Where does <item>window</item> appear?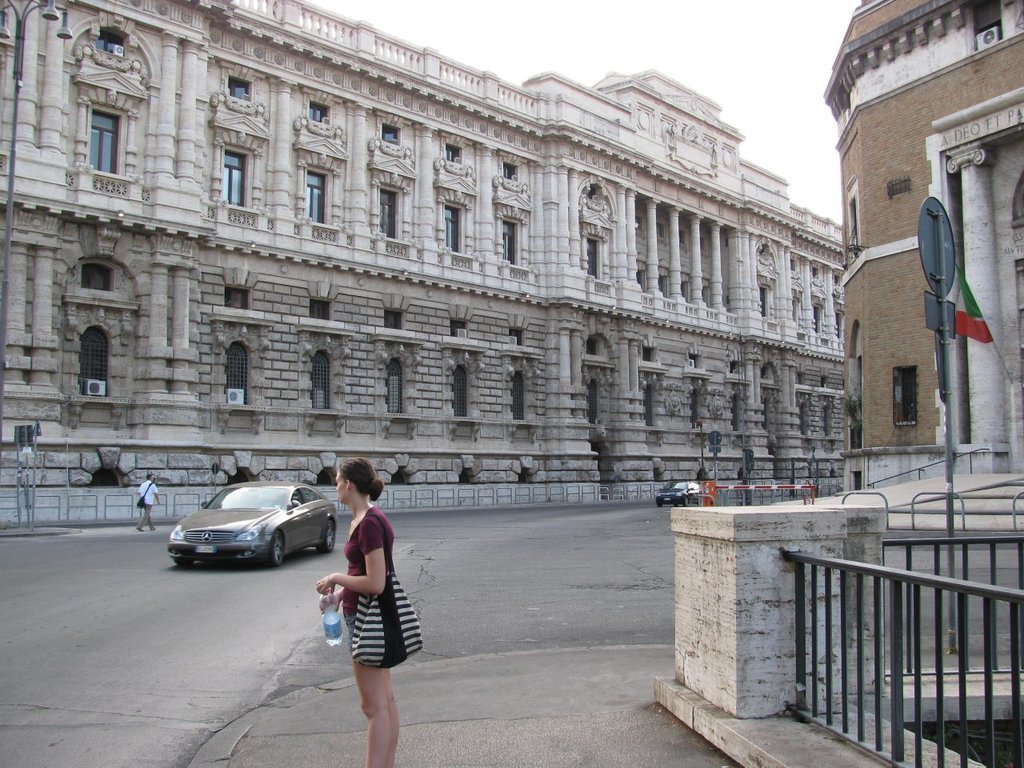
Appears at {"left": 225, "top": 72, "right": 253, "bottom": 102}.
